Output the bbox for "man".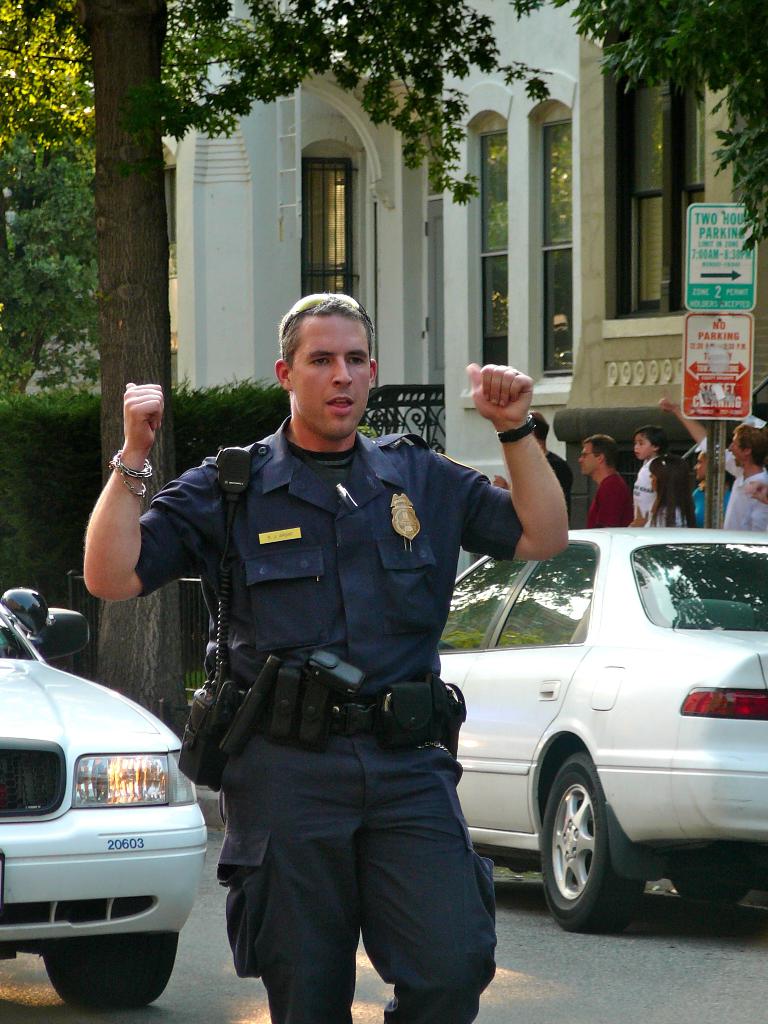
x1=135 y1=314 x2=537 y2=1001.
